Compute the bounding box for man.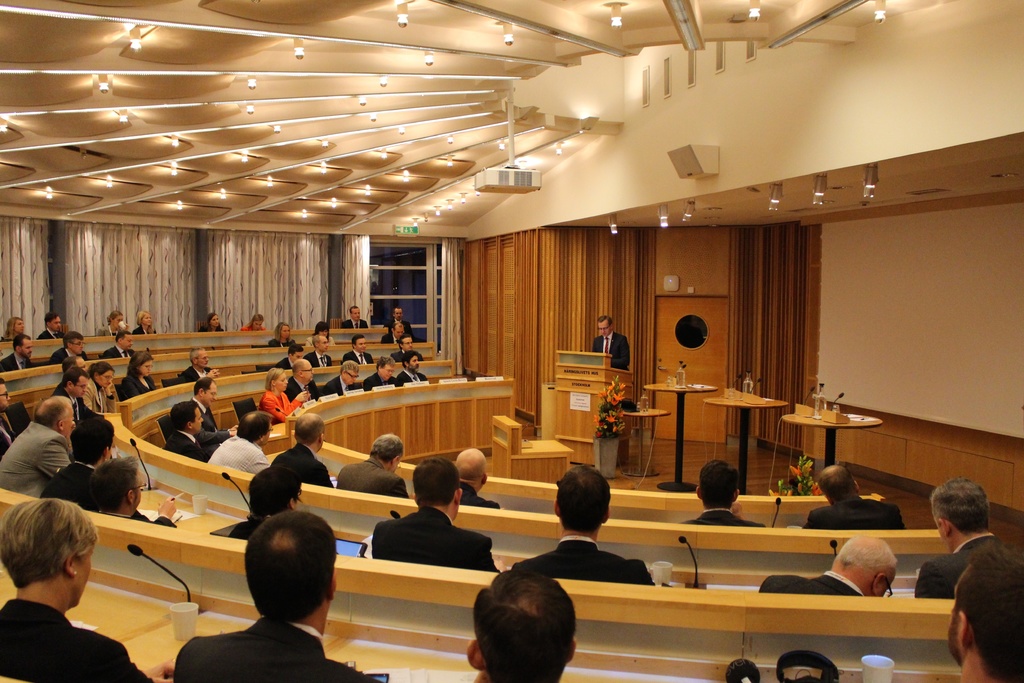
crop(948, 541, 1023, 682).
